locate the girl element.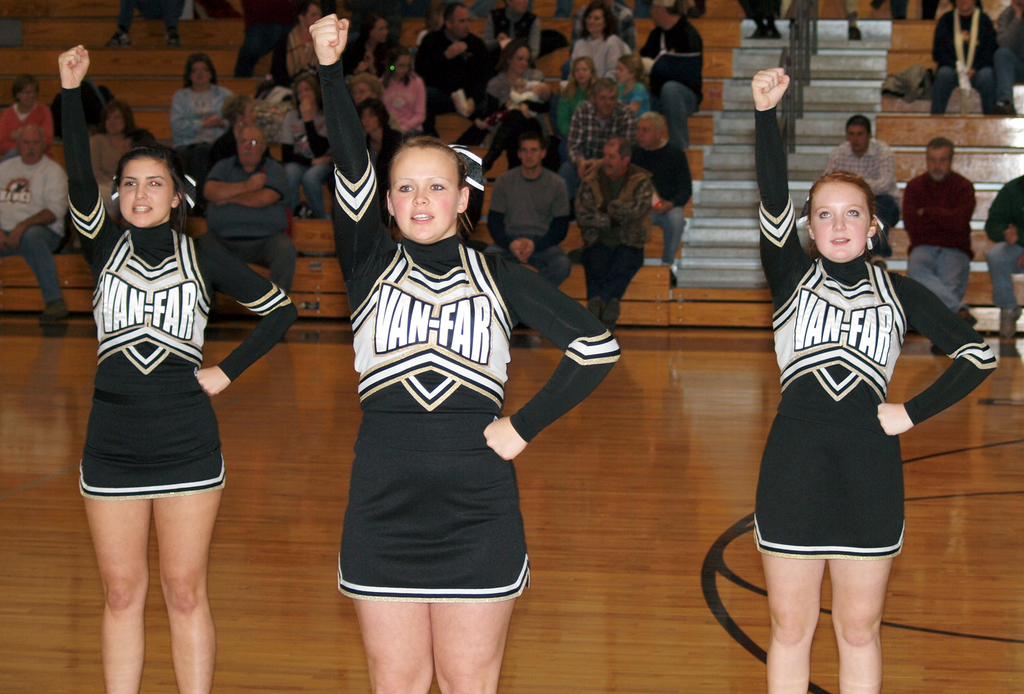
Element bbox: {"left": 568, "top": 0, "right": 624, "bottom": 83}.
